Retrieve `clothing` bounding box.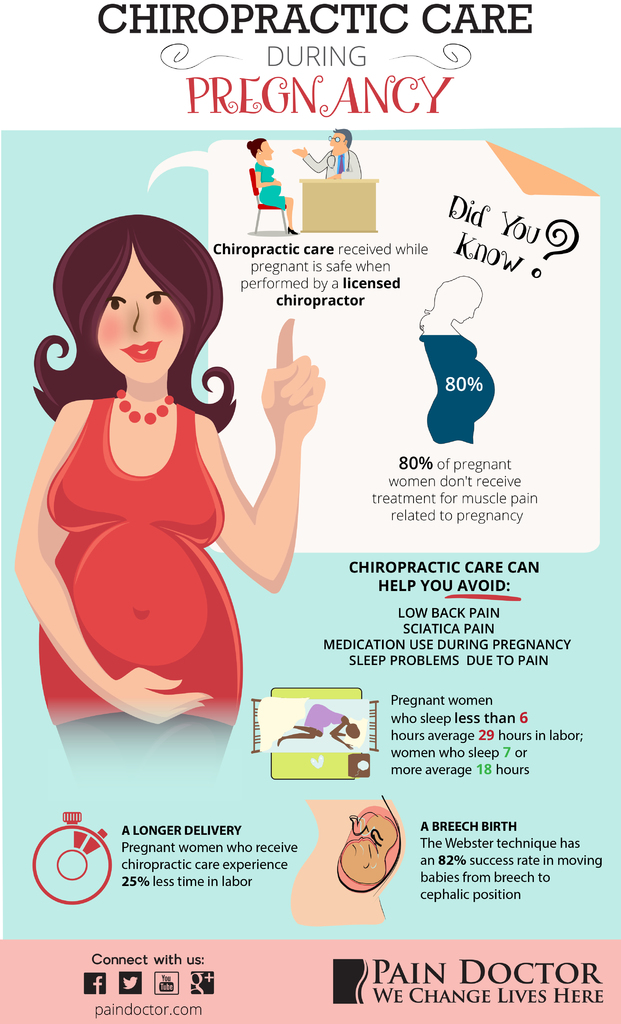
Bounding box: (left=36, top=400, right=246, bottom=776).
